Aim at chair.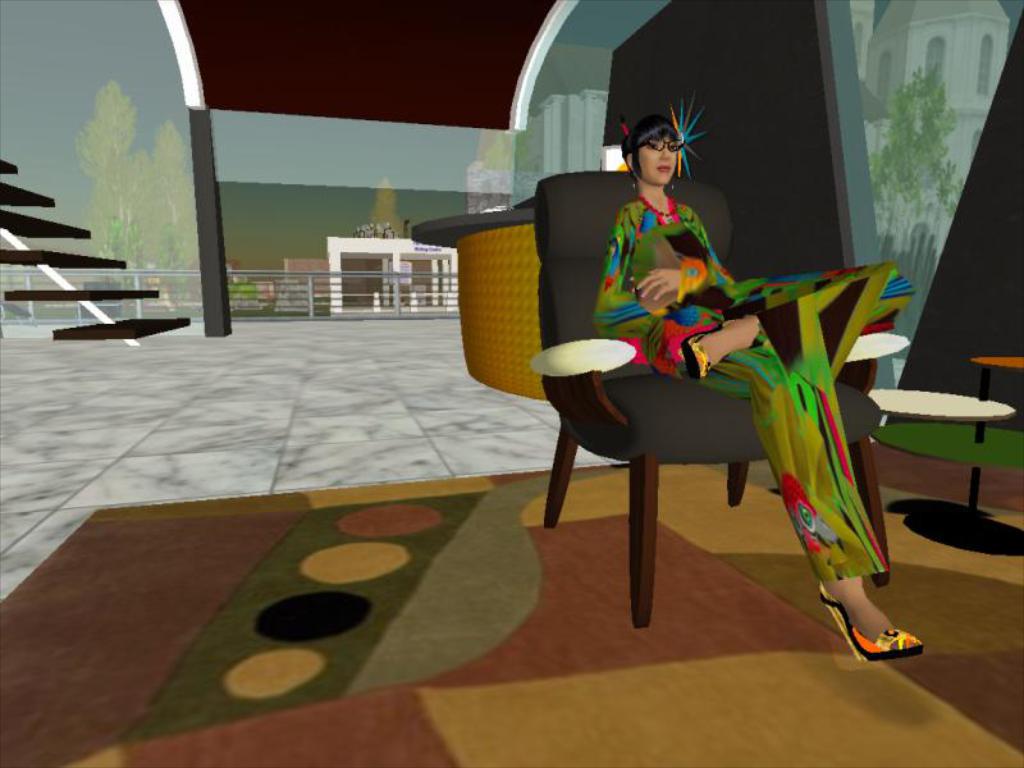
Aimed at x1=527 y1=206 x2=869 y2=669.
